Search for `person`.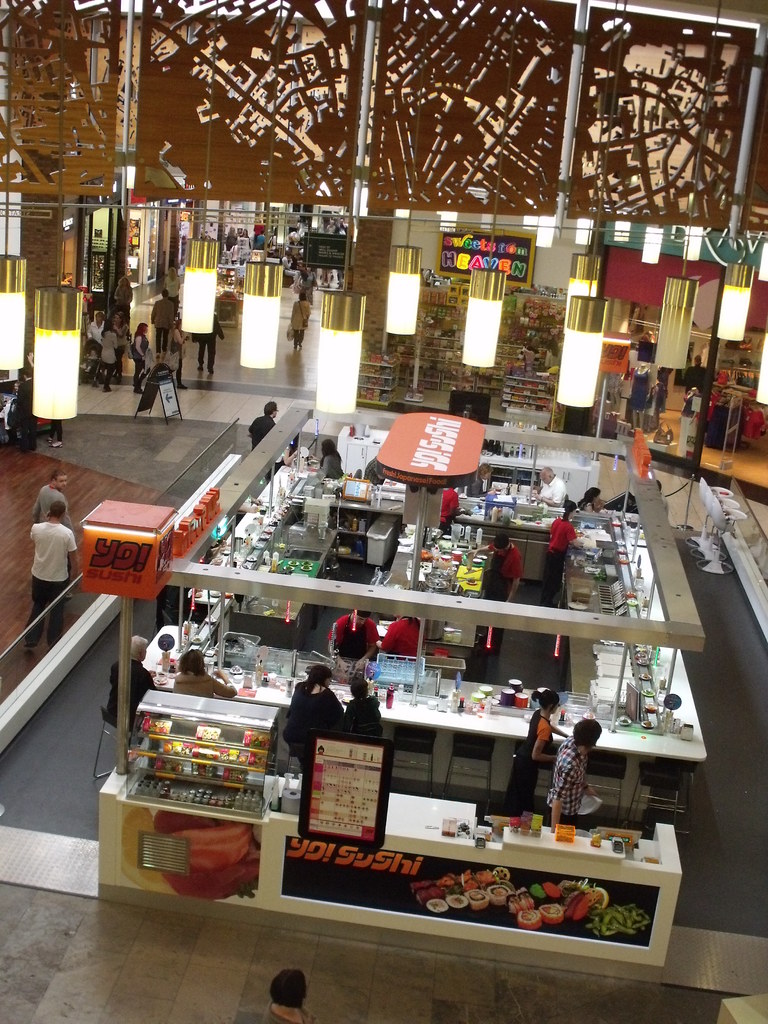
Found at l=170, t=655, r=236, b=699.
